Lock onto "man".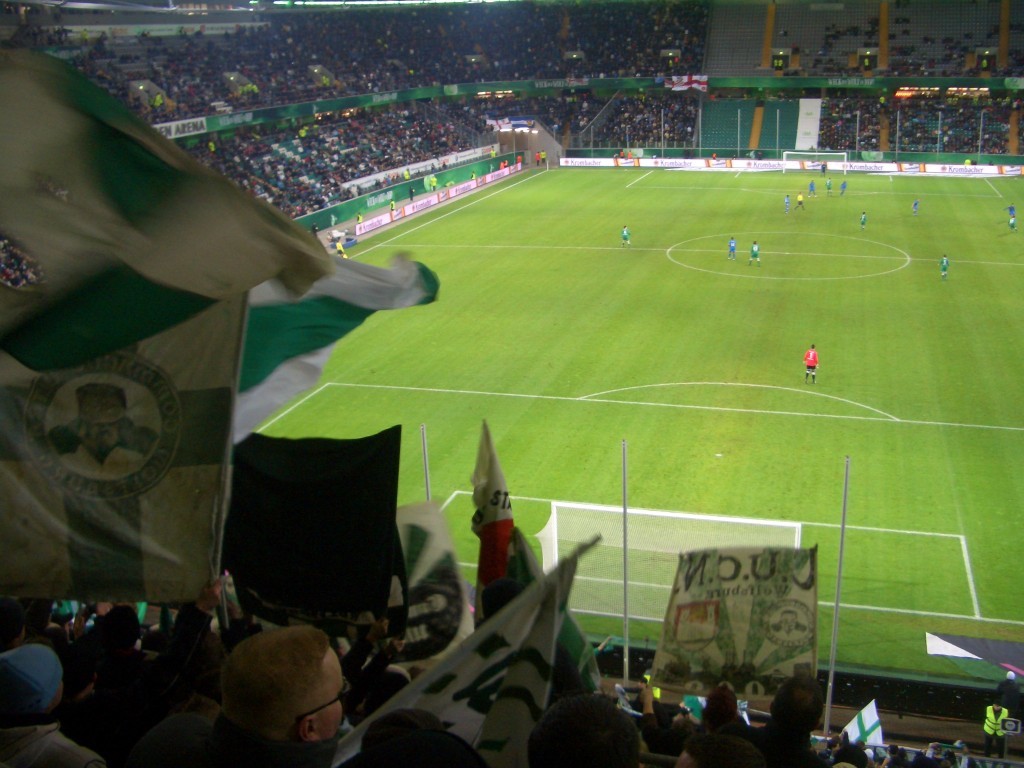
Locked: Rect(355, 210, 362, 225).
